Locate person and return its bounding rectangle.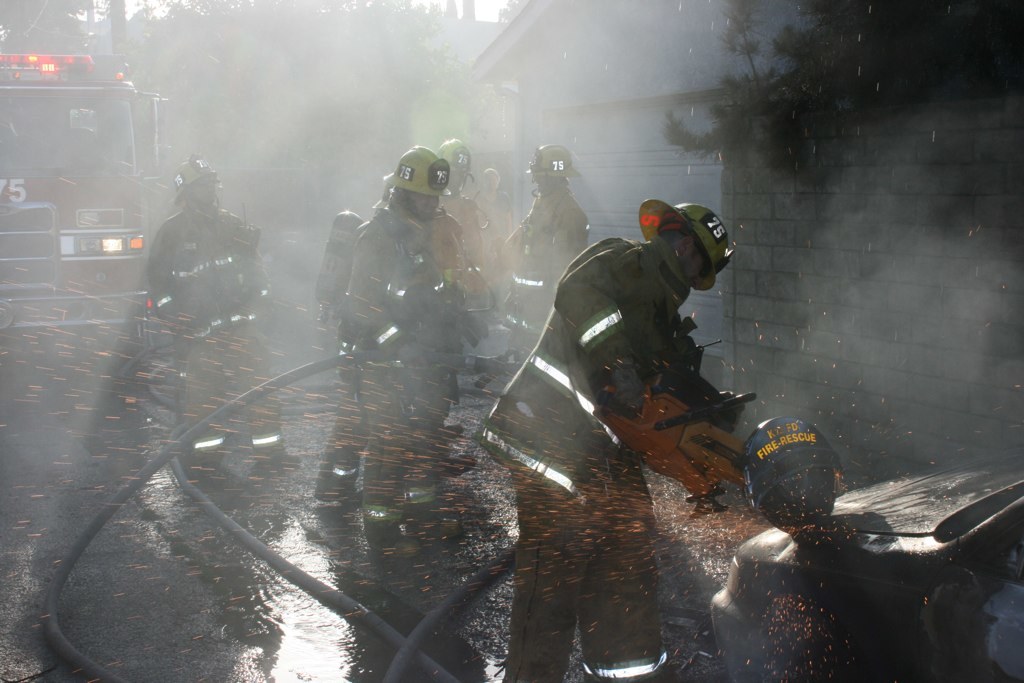
box(502, 143, 605, 346).
